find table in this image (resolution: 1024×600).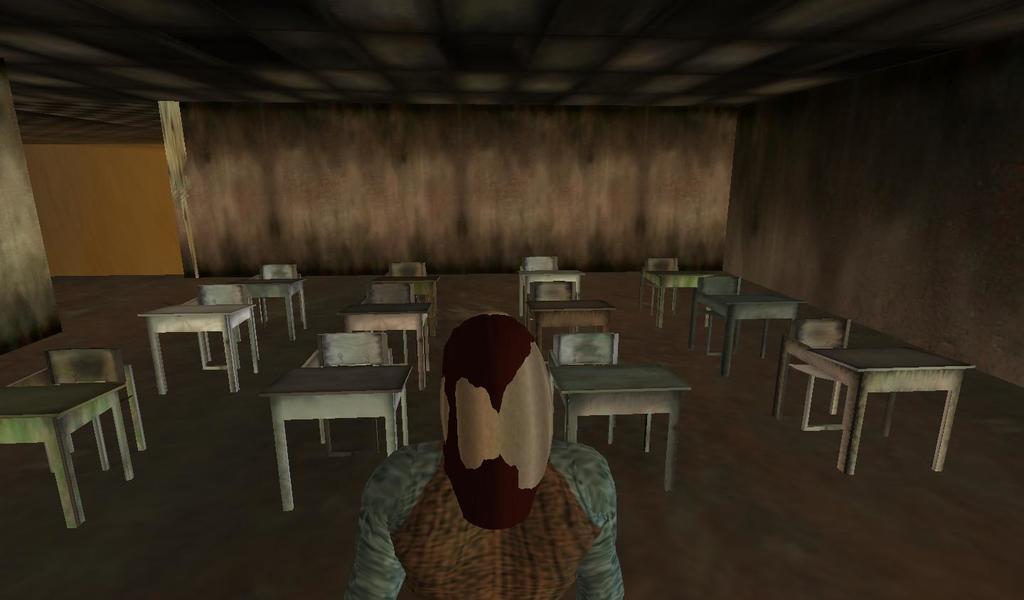
<region>264, 363, 407, 510</region>.
